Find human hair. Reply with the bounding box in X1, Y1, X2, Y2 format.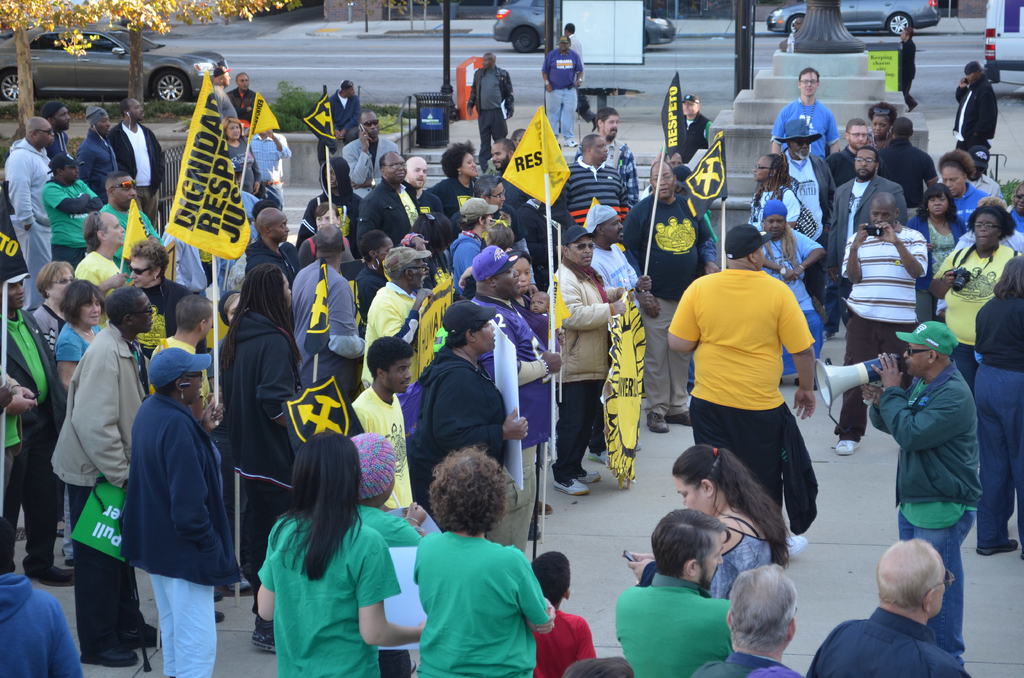
938, 150, 976, 179.
